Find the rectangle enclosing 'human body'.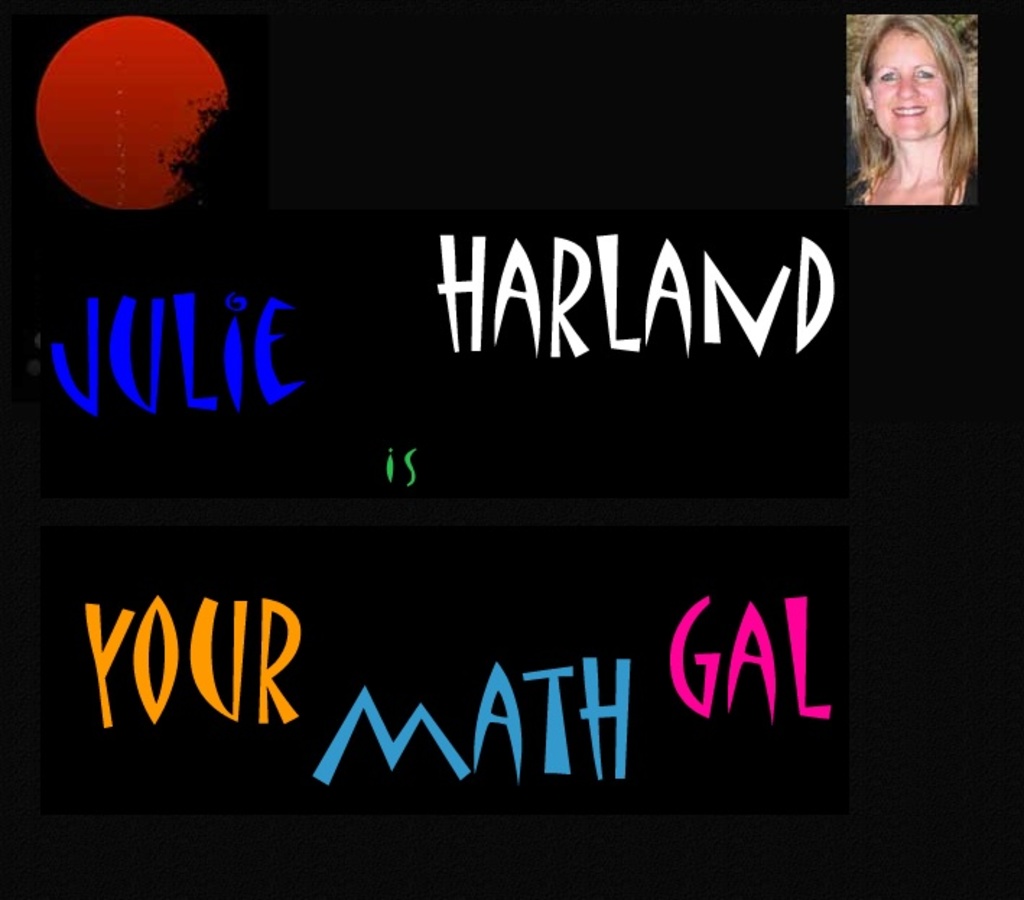
bbox(823, 9, 988, 221).
